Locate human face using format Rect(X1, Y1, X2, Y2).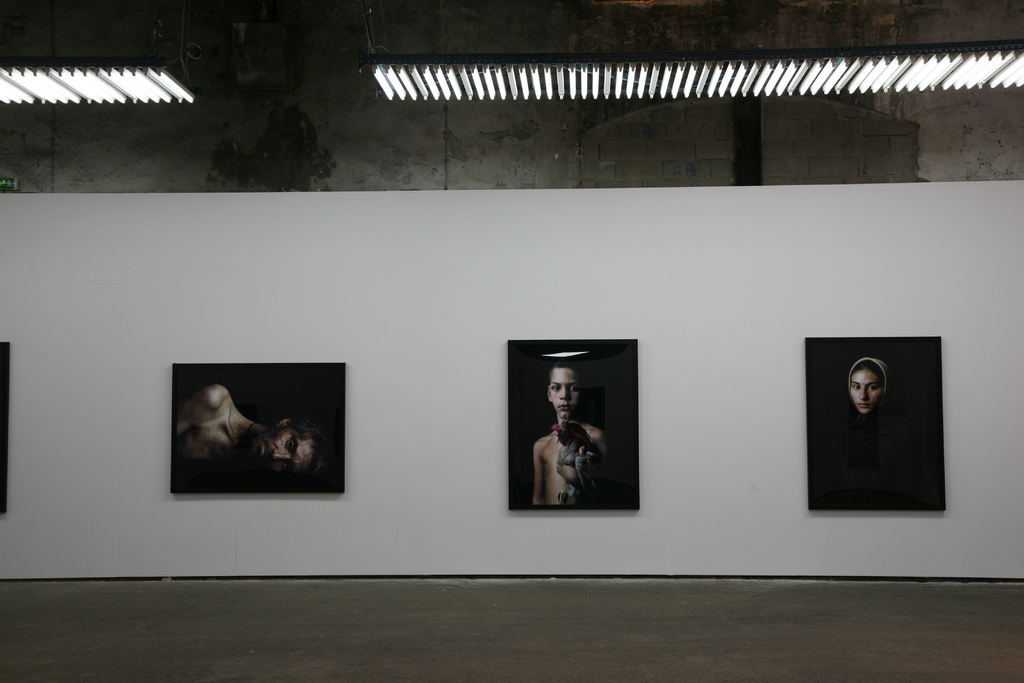
Rect(259, 425, 319, 470).
